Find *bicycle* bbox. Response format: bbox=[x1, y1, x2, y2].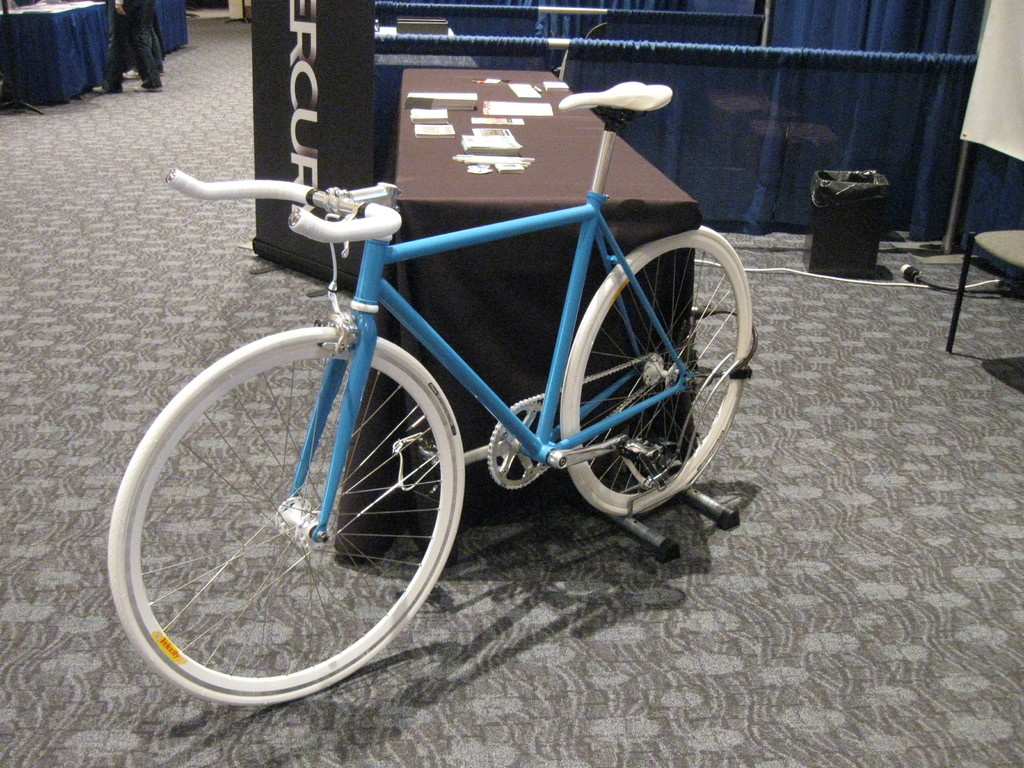
bbox=[101, 74, 767, 714].
